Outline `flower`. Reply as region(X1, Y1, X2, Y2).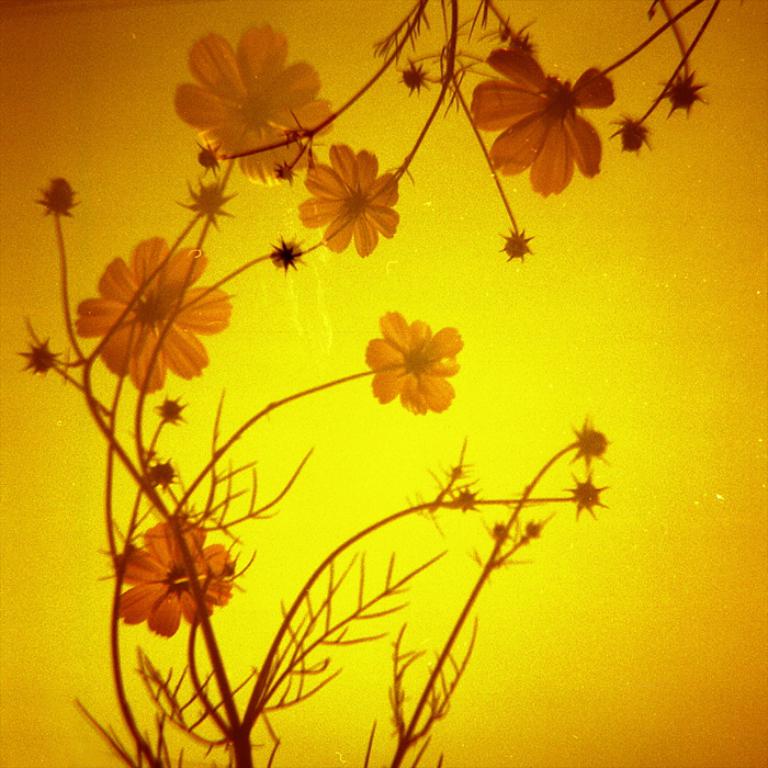
region(269, 234, 305, 278).
